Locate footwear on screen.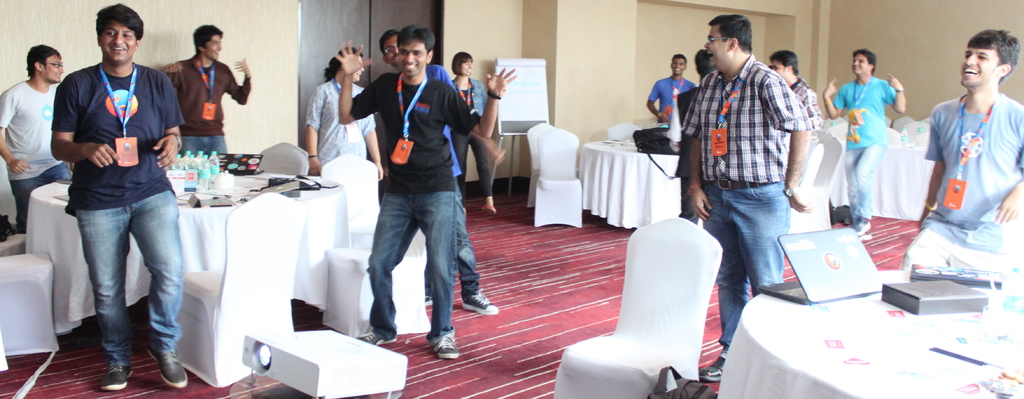
On screen at <region>101, 363, 135, 393</region>.
